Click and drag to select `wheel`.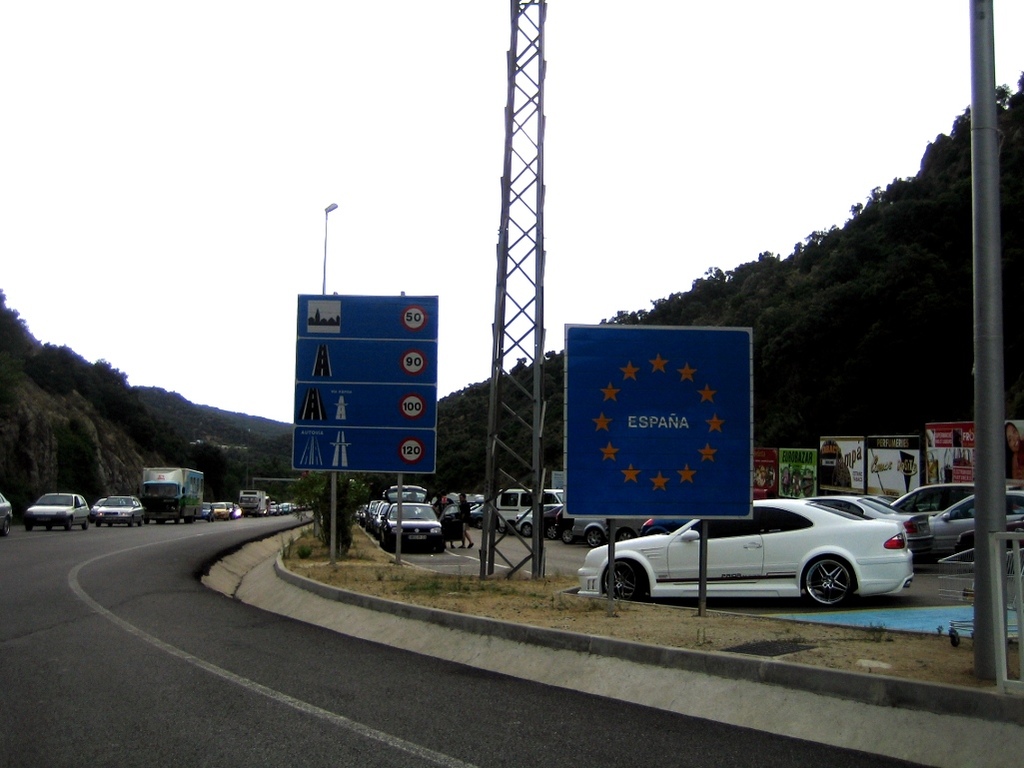
Selection: x1=603 y1=556 x2=648 y2=596.
